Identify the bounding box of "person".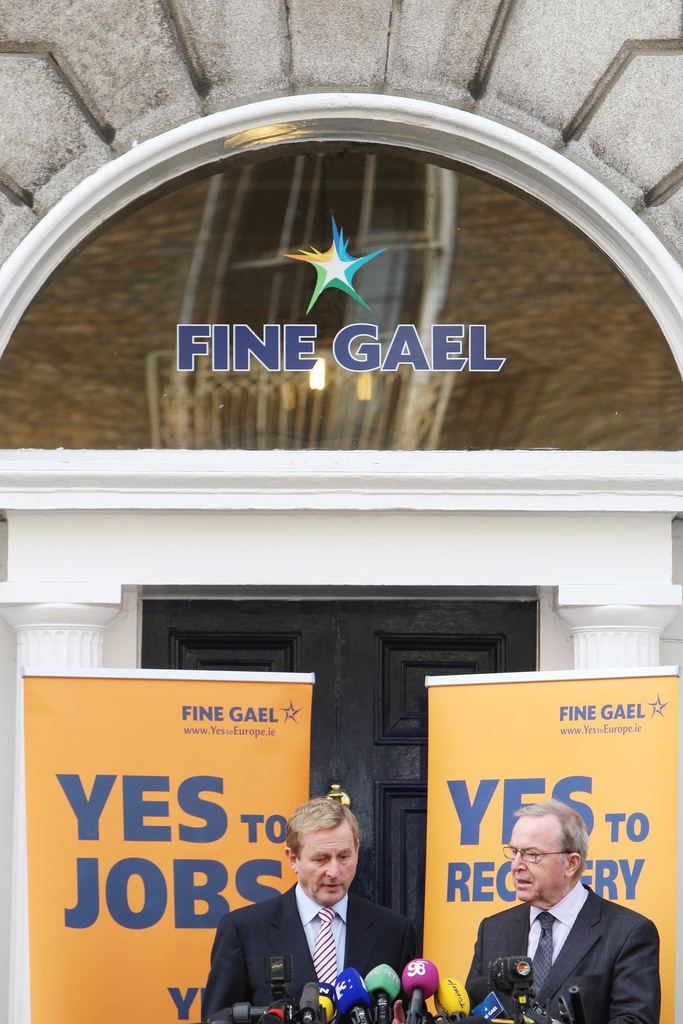
[x1=466, y1=799, x2=664, y2=1023].
